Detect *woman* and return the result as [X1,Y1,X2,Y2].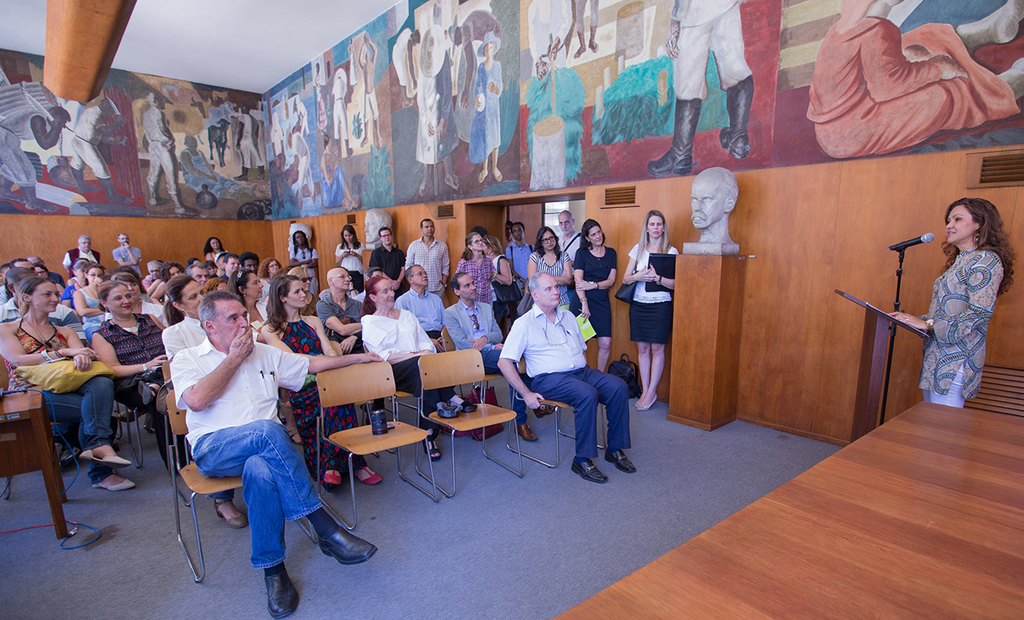
[468,31,503,184].
